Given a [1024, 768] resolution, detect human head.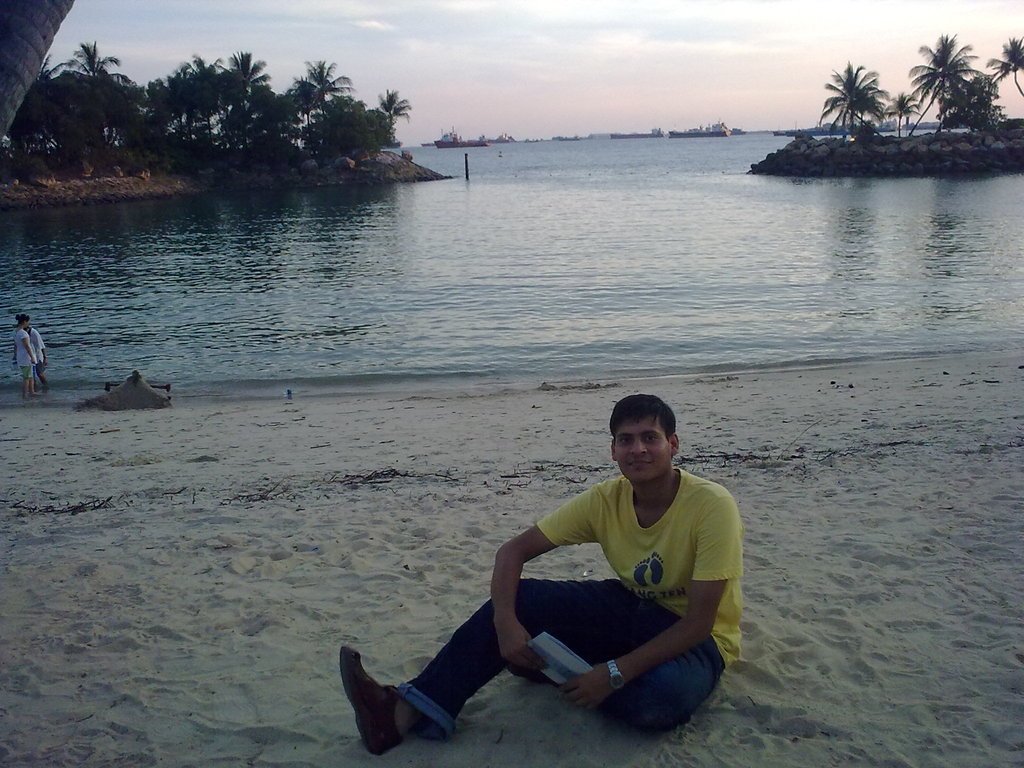
x1=605 y1=397 x2=684 y2=486.
